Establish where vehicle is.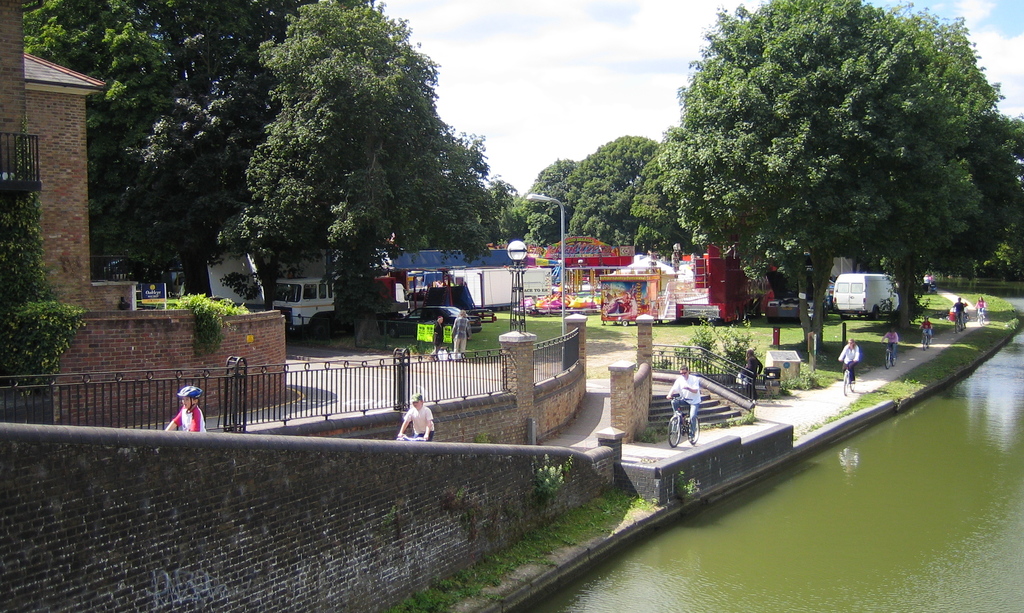
Established at <bbox>667, 388, 701, 451</bbox>.
